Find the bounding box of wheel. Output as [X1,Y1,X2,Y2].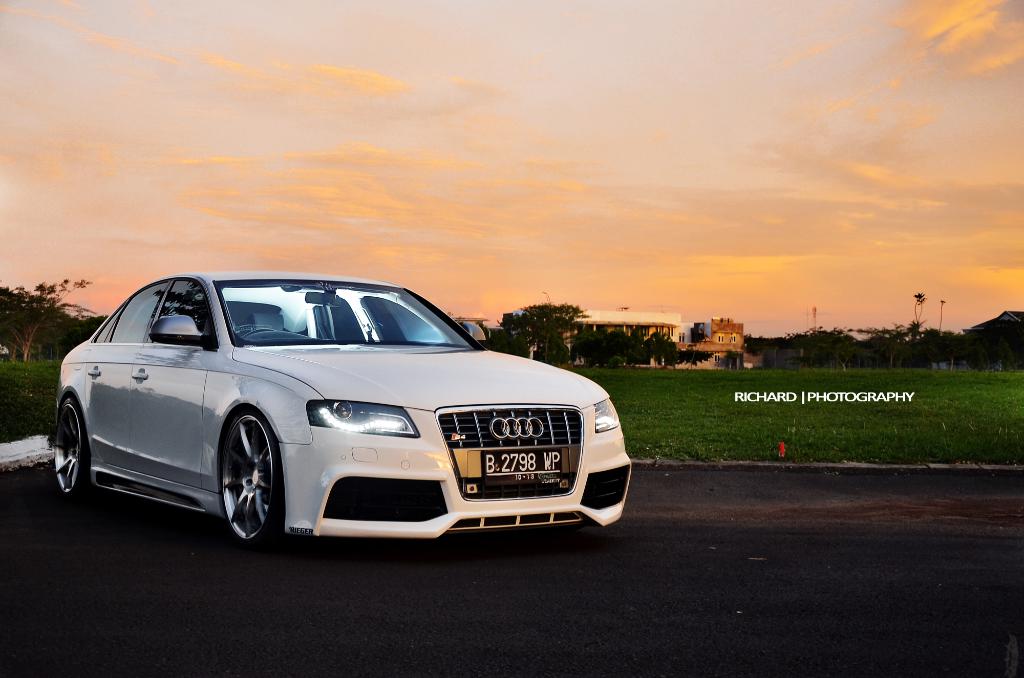
[50,392,93,504].
